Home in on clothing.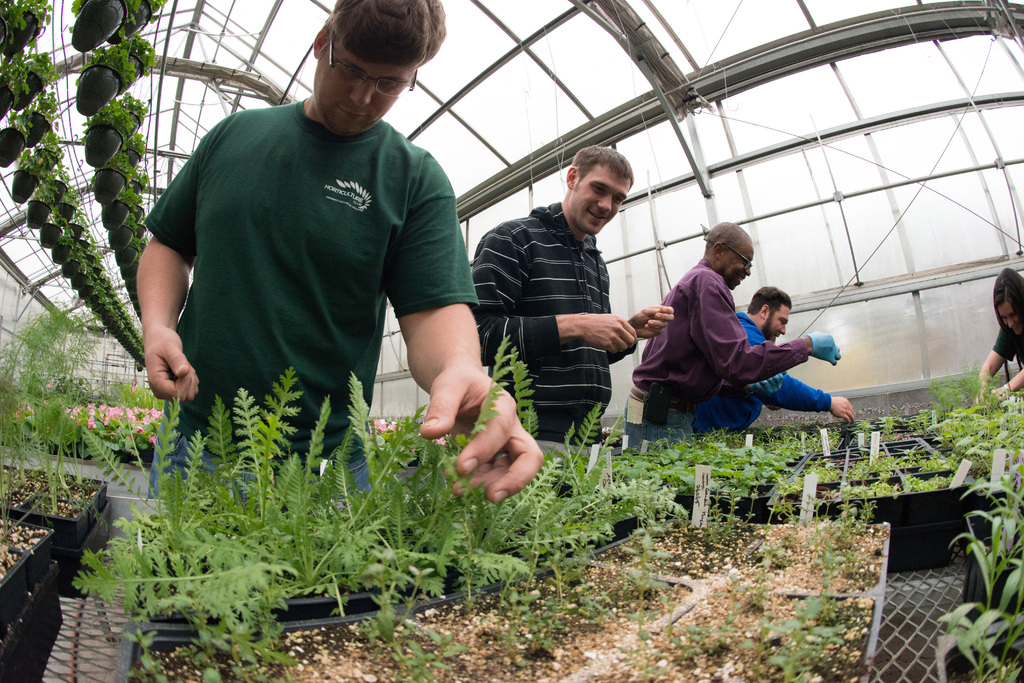
Homed in at rect(477, 202, 637, 435).
